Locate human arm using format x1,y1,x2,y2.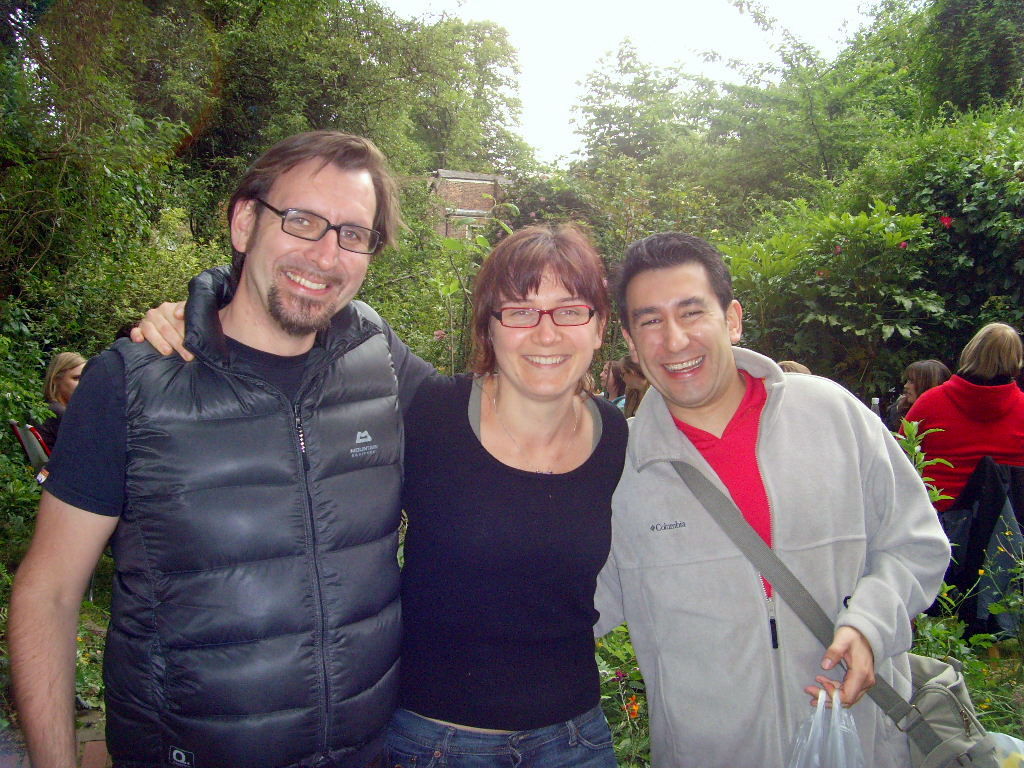
593,501,622,640.
